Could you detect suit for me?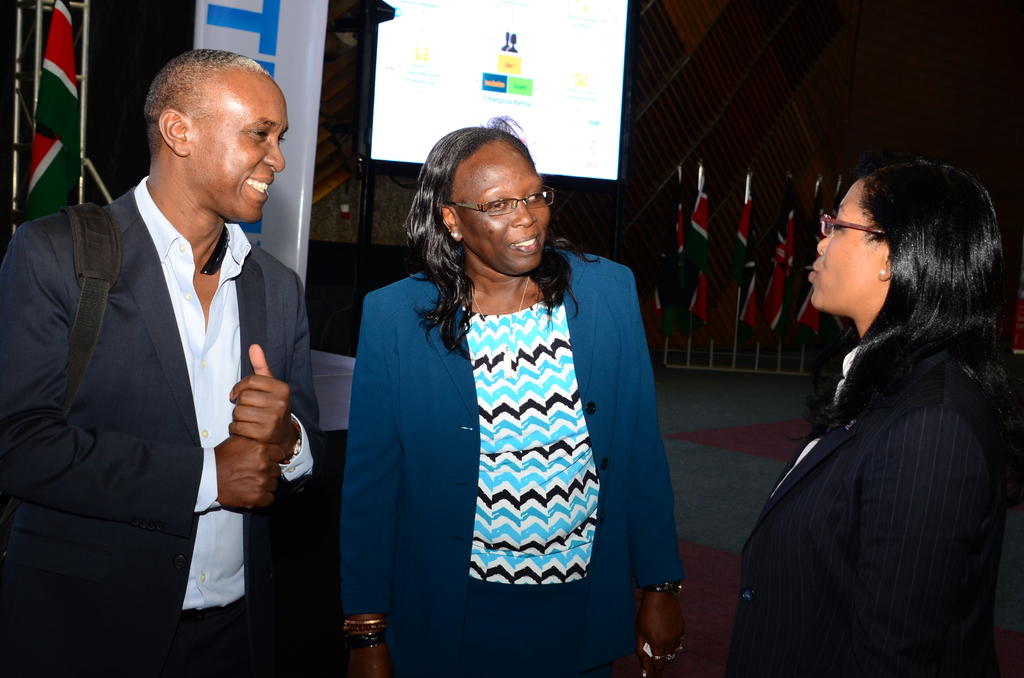
Detection result: box(21, 42, 307, 663).
